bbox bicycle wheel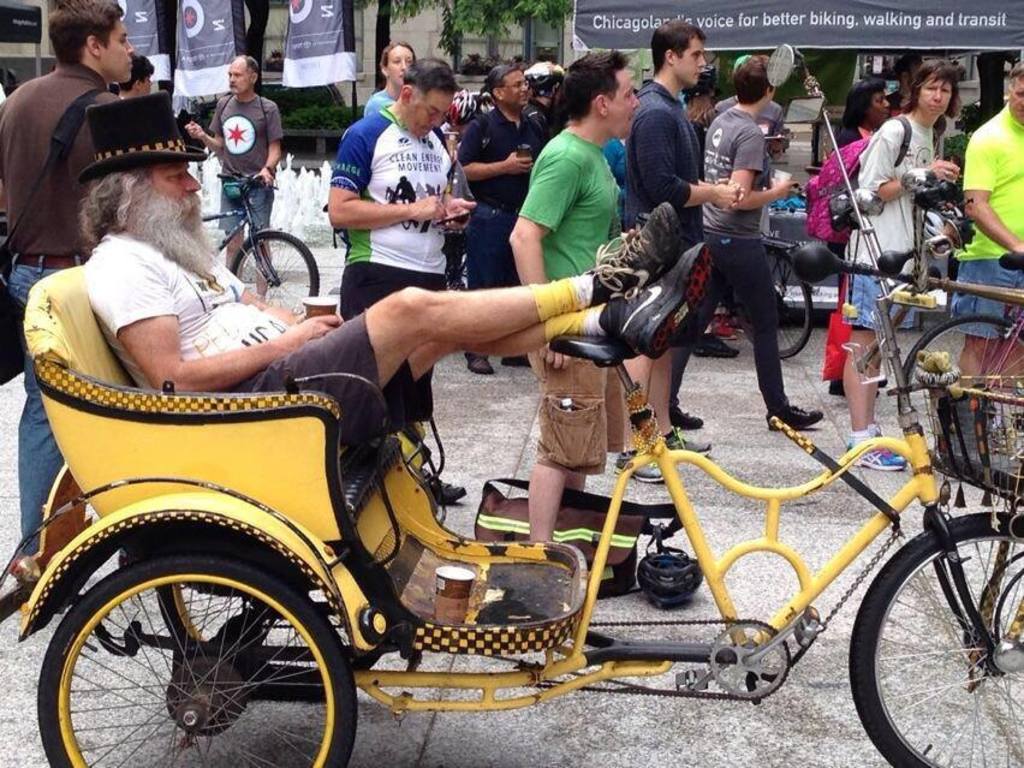
region(231, 227, 320, 320)
